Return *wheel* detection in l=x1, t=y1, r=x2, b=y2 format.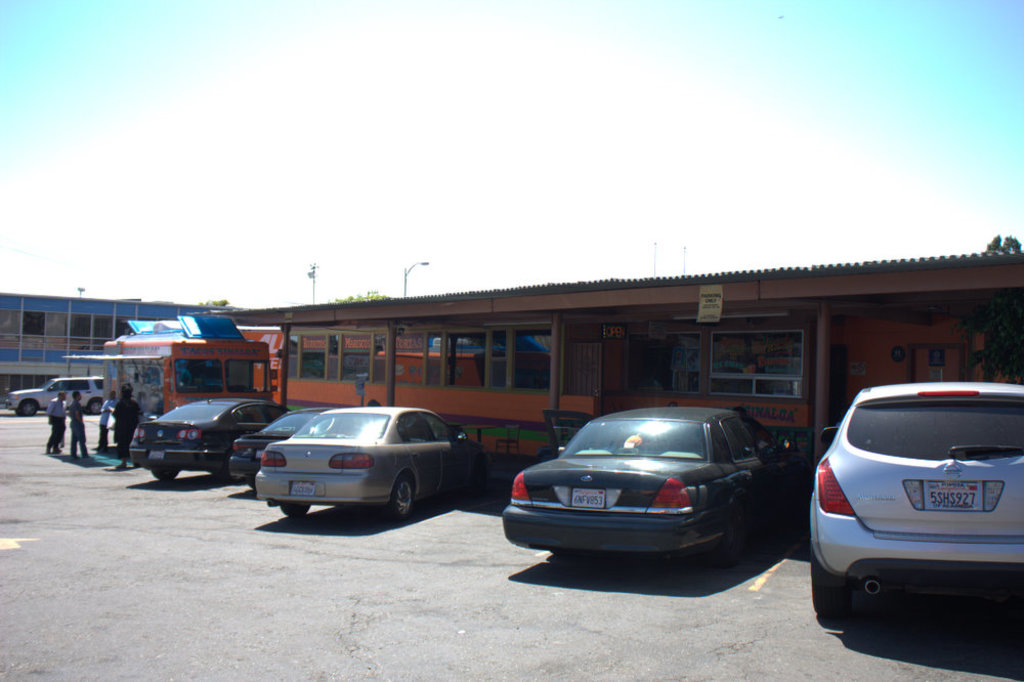
l=18, t=397, r=42, b=415.
